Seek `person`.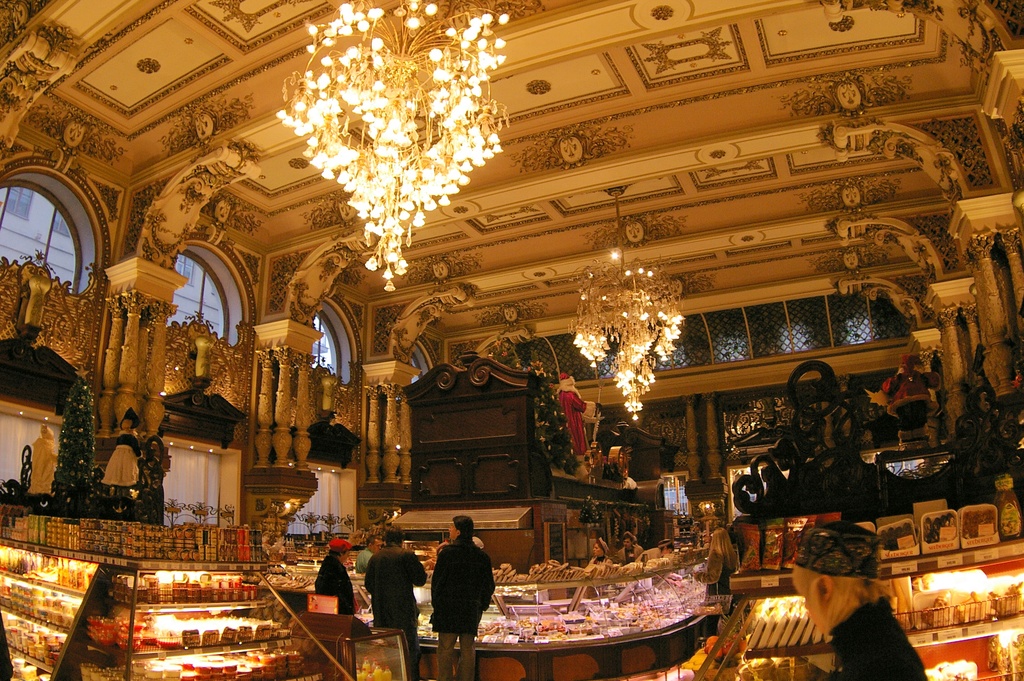
[616,532,642,564].
